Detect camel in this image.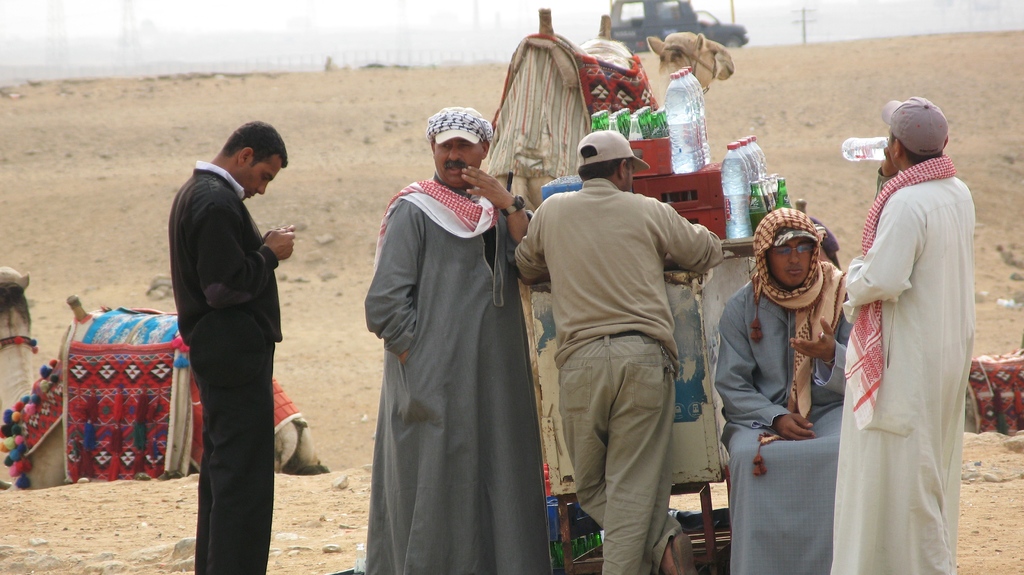
Detection: select_region(0, 266, 326, 490).
